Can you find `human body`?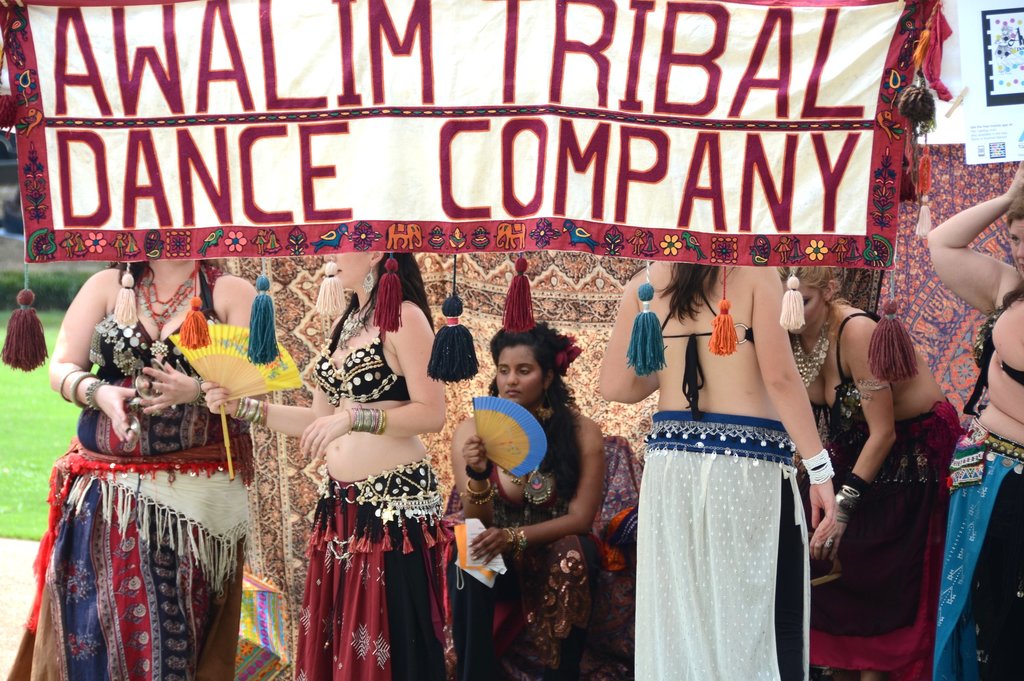
Yes, bounding box: bbox=(595, 264, 847, 680).
